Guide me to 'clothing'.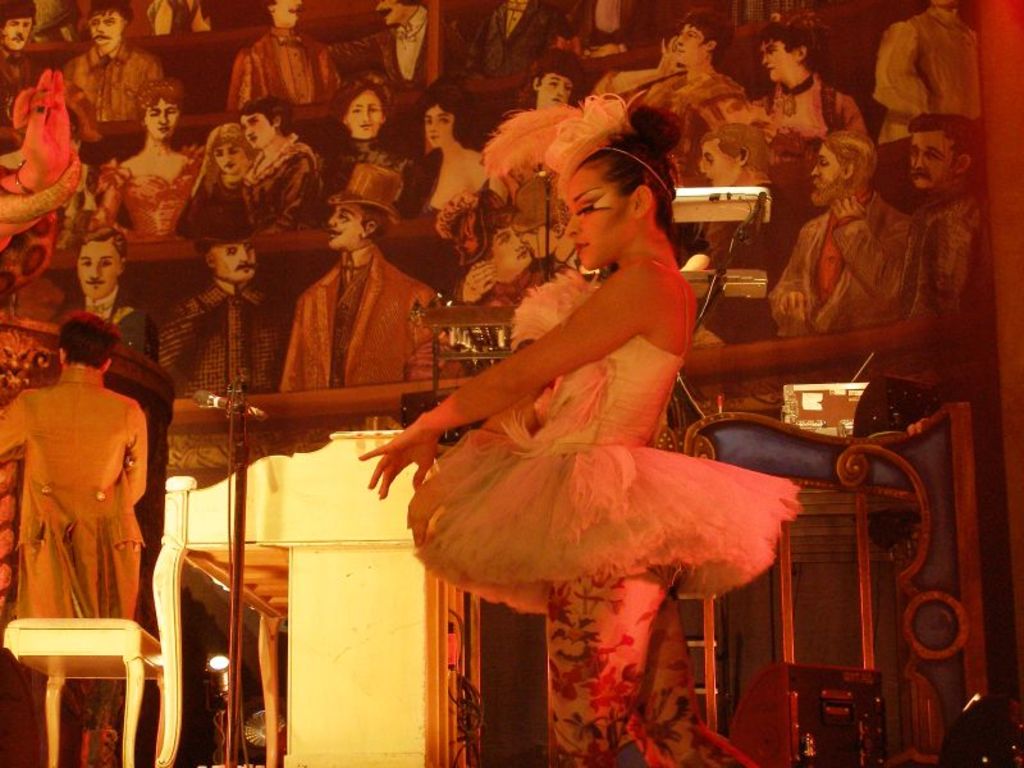
Guidance: pyautogui.locateOnScreen(152, 284, 337, 415).
